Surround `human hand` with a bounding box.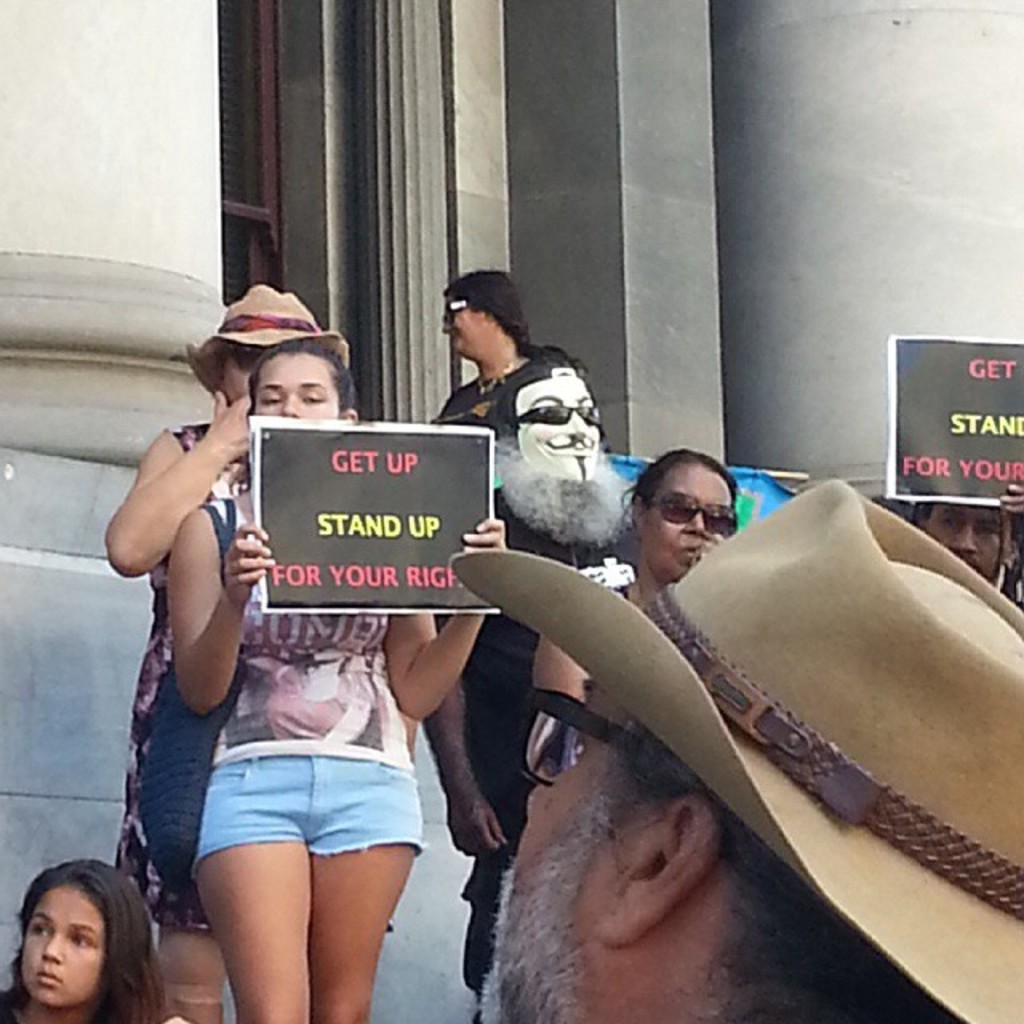
box(462, 517, 512, 550).
